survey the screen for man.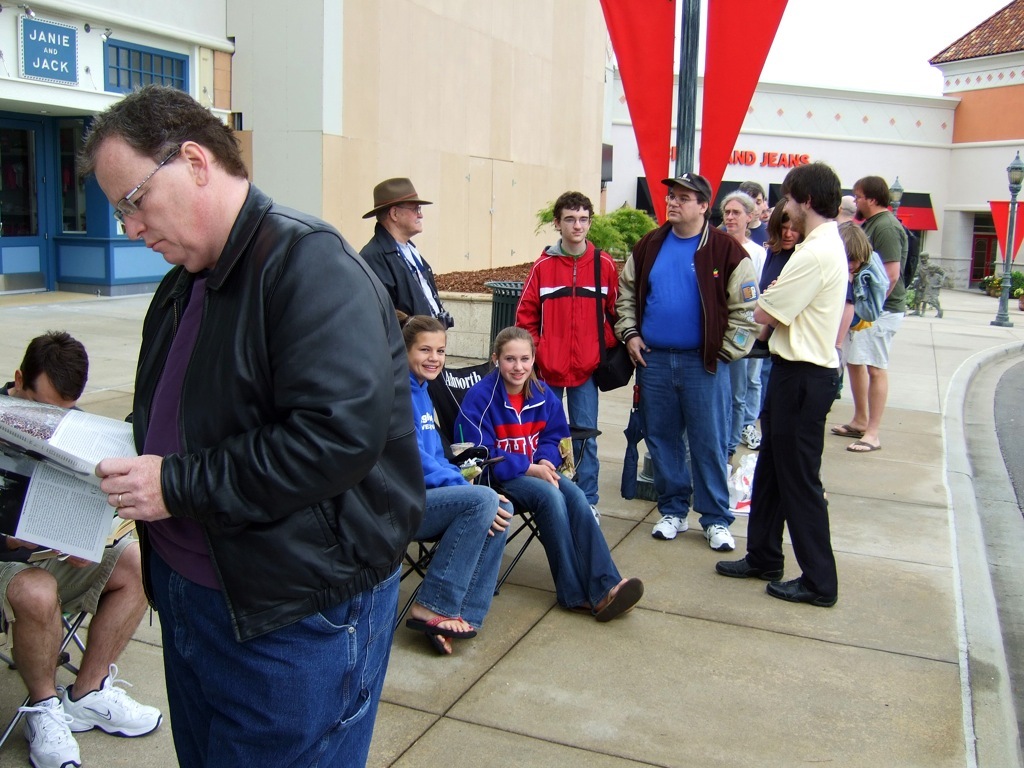
Survey found: detection(827, 175, 913, 452).
